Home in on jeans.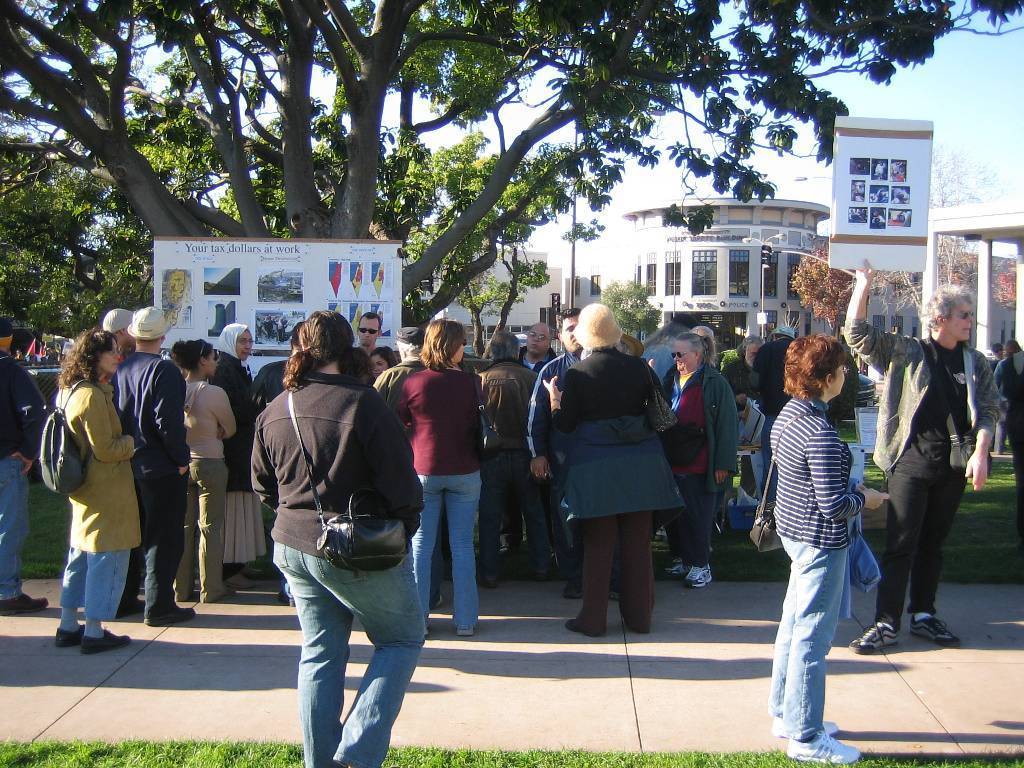
Homed in at <region>268, 549, 427, 765</region>.
